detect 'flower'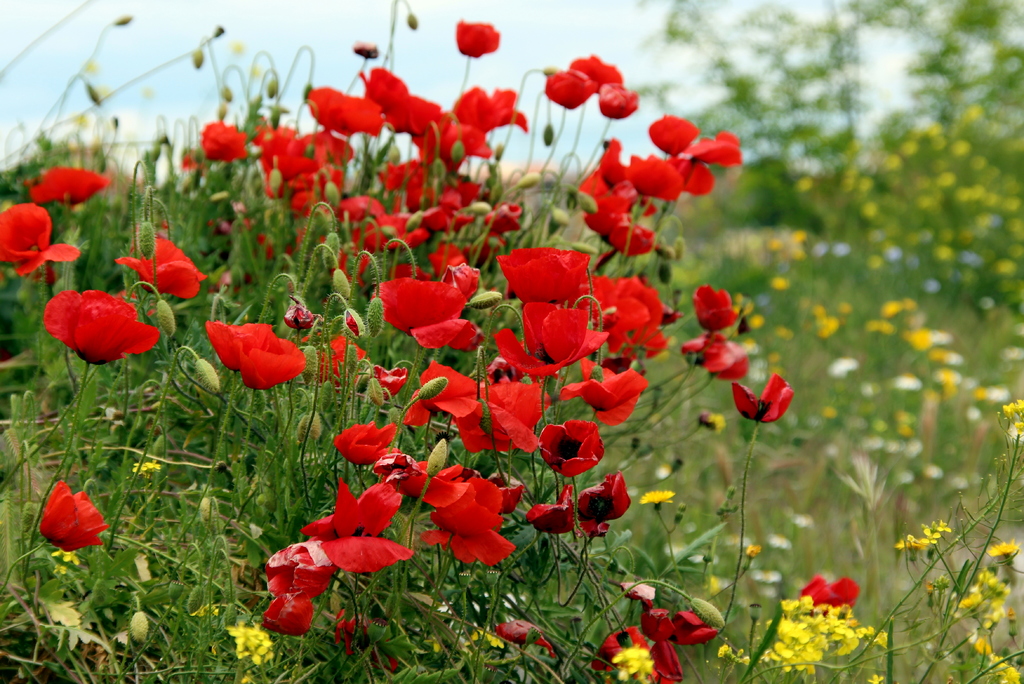
[left=650, top=113, right=699, bottom=158]
